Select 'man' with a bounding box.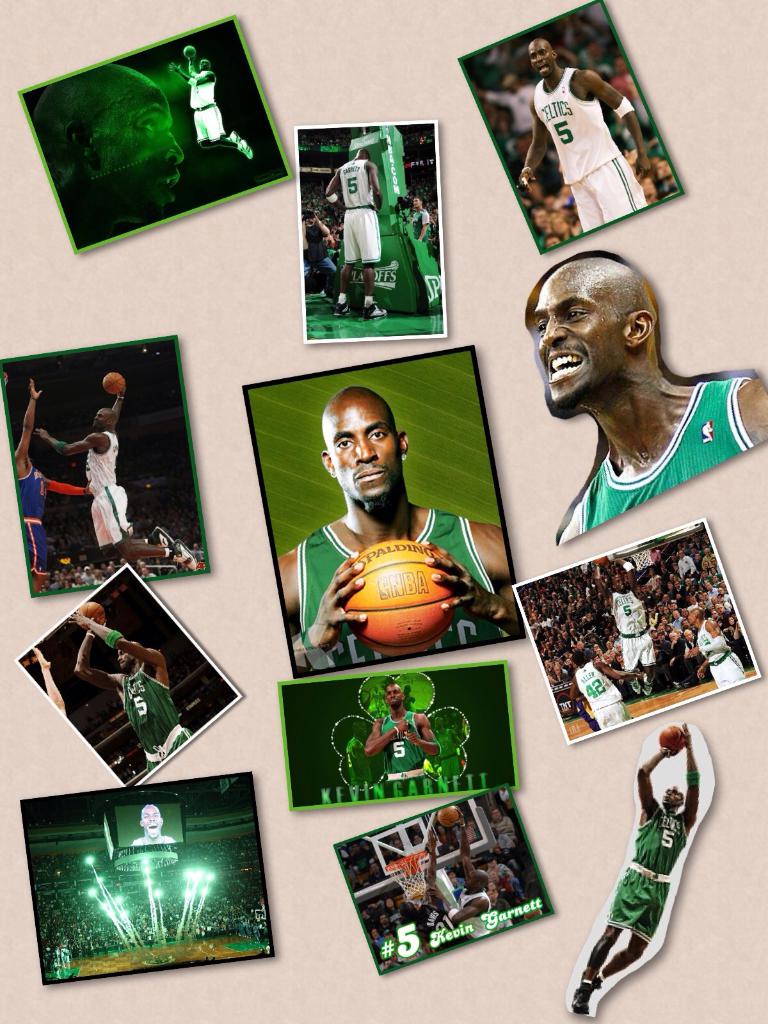
687/604/738/684.
